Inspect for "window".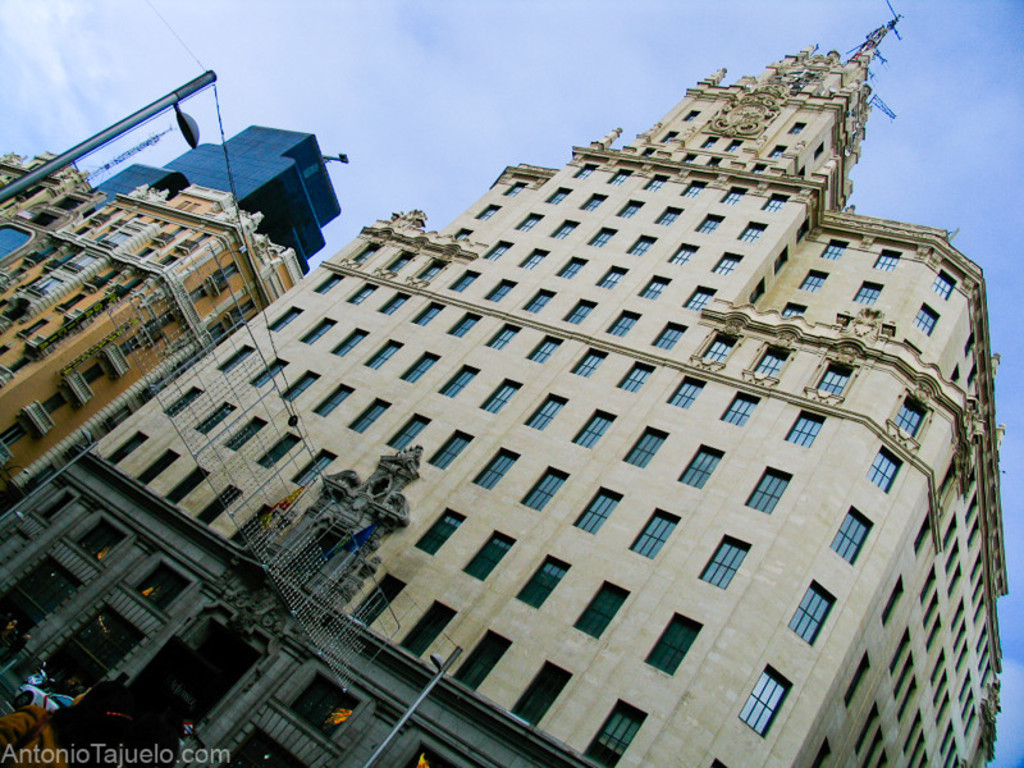
Inspection: 343,394,394,435.
